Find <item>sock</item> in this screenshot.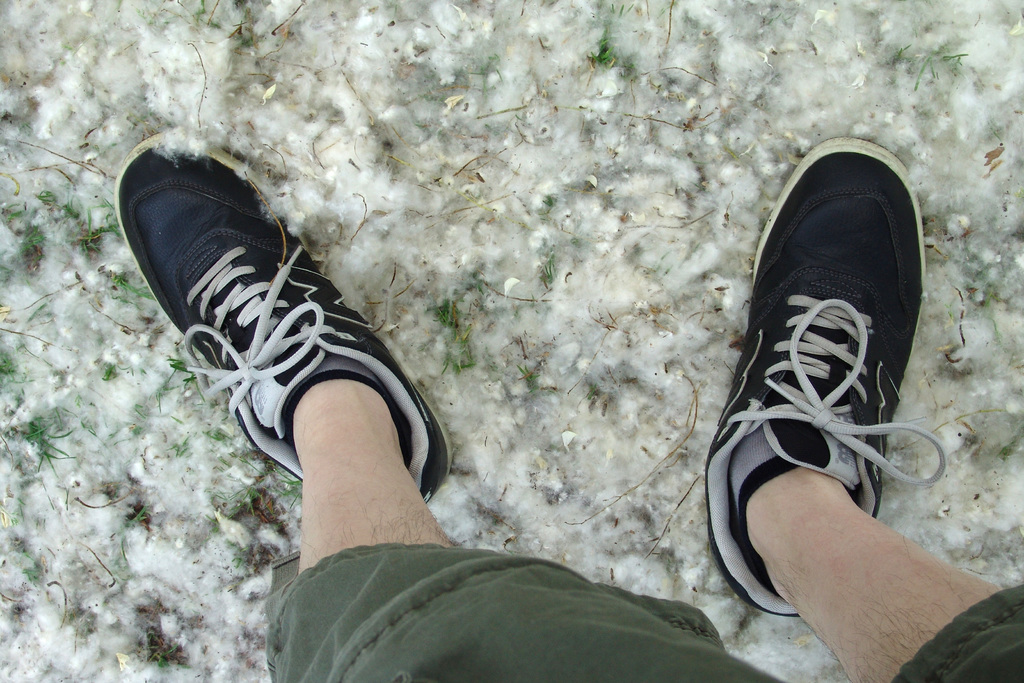
The bounding box for <item>sock</item> is left=286, top=352, right=405, bottom=462.
